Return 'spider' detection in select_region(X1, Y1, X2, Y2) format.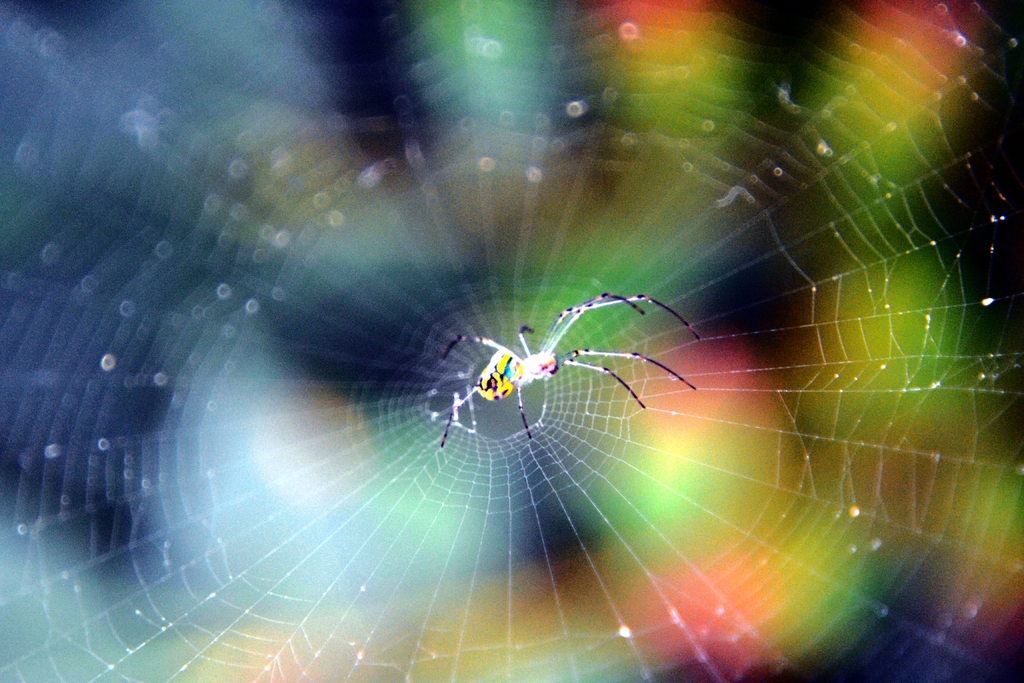
select_region(438, 290, 703, 447).
